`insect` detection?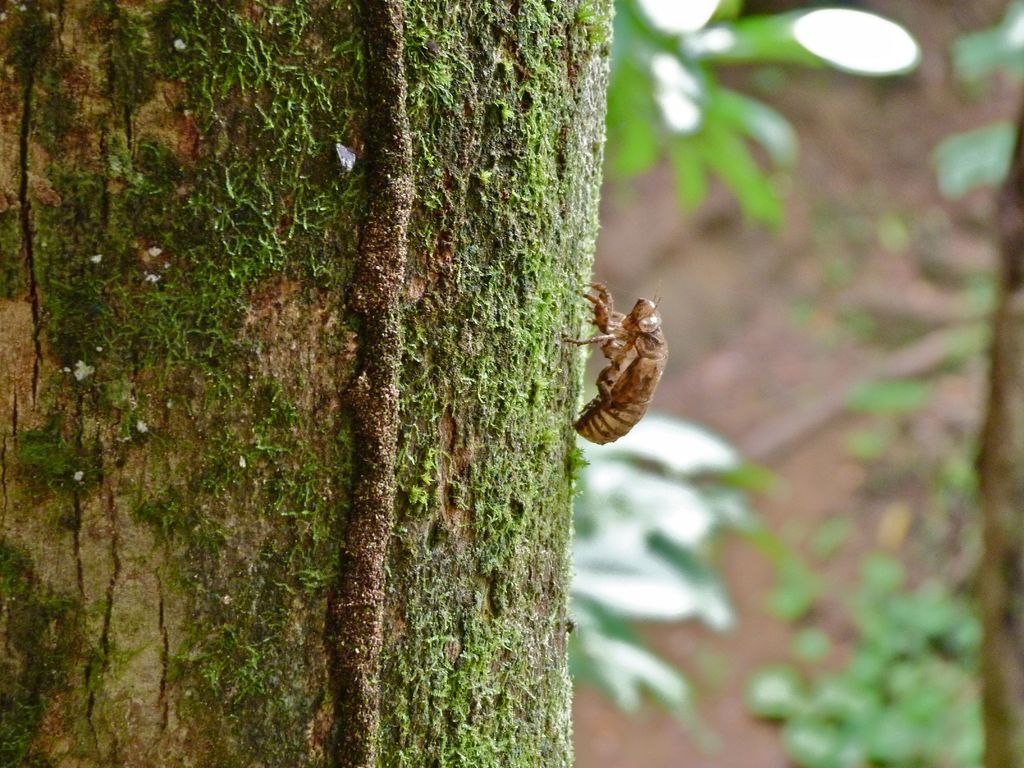
[x1=564, y1=280, x2=671, y2=445]
